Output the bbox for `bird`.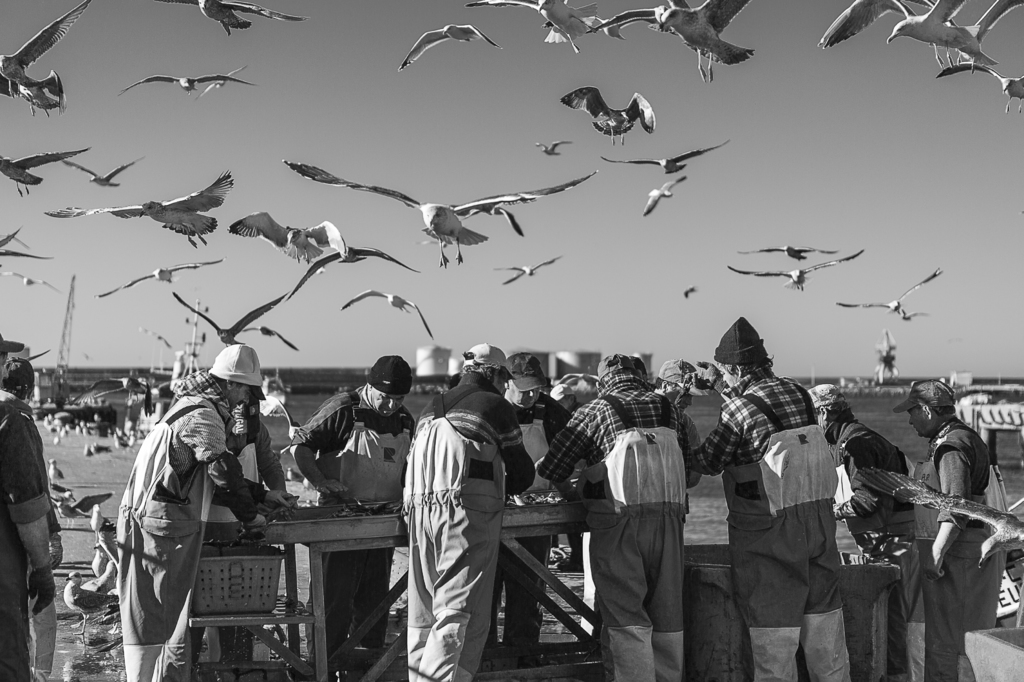
box(97, 256, 227, 295).
